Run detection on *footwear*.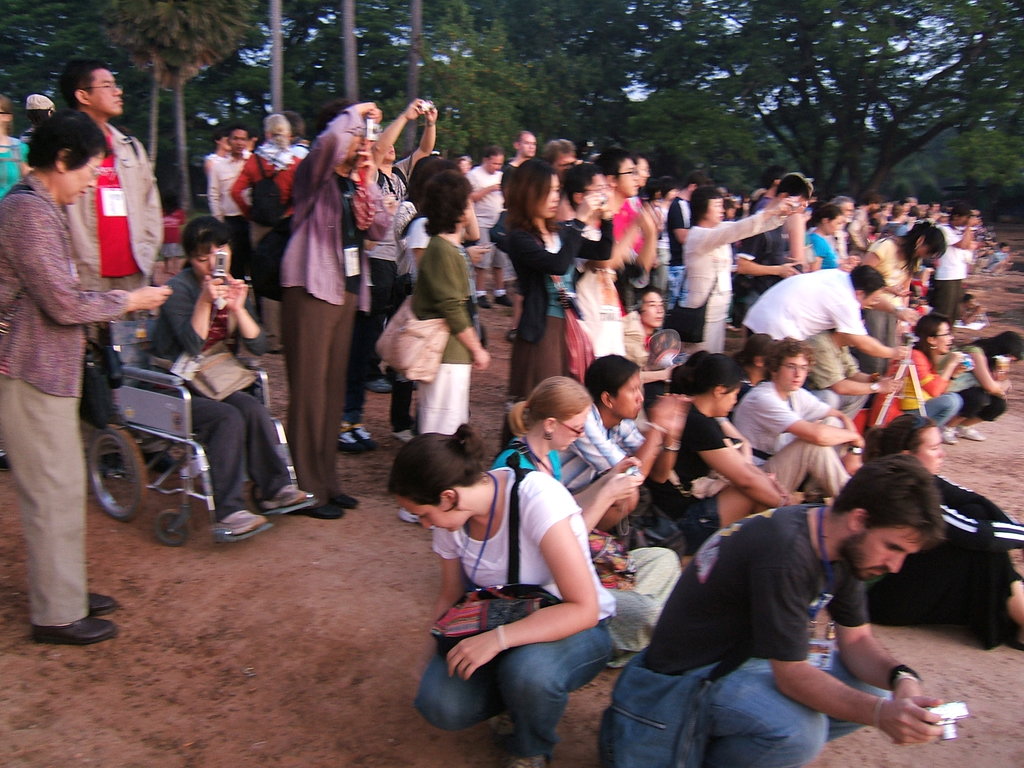
Result: [left=369, top=377, right=394, bottom=394].
